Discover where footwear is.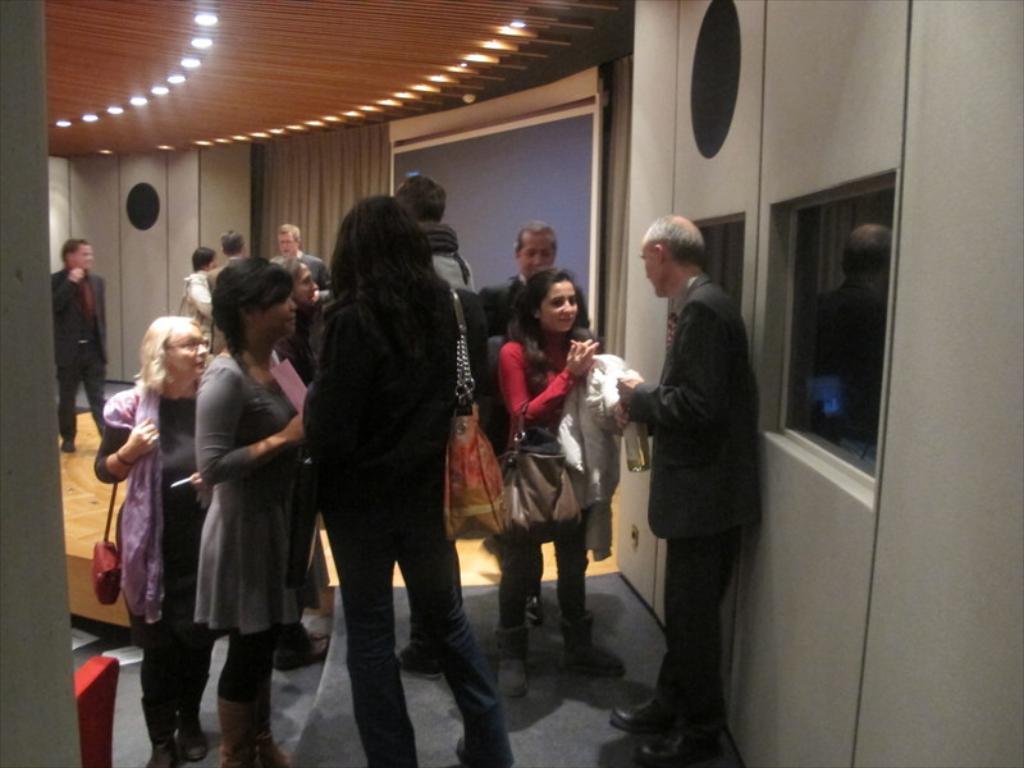
Discovered at region(64, 438, 76, 452).
